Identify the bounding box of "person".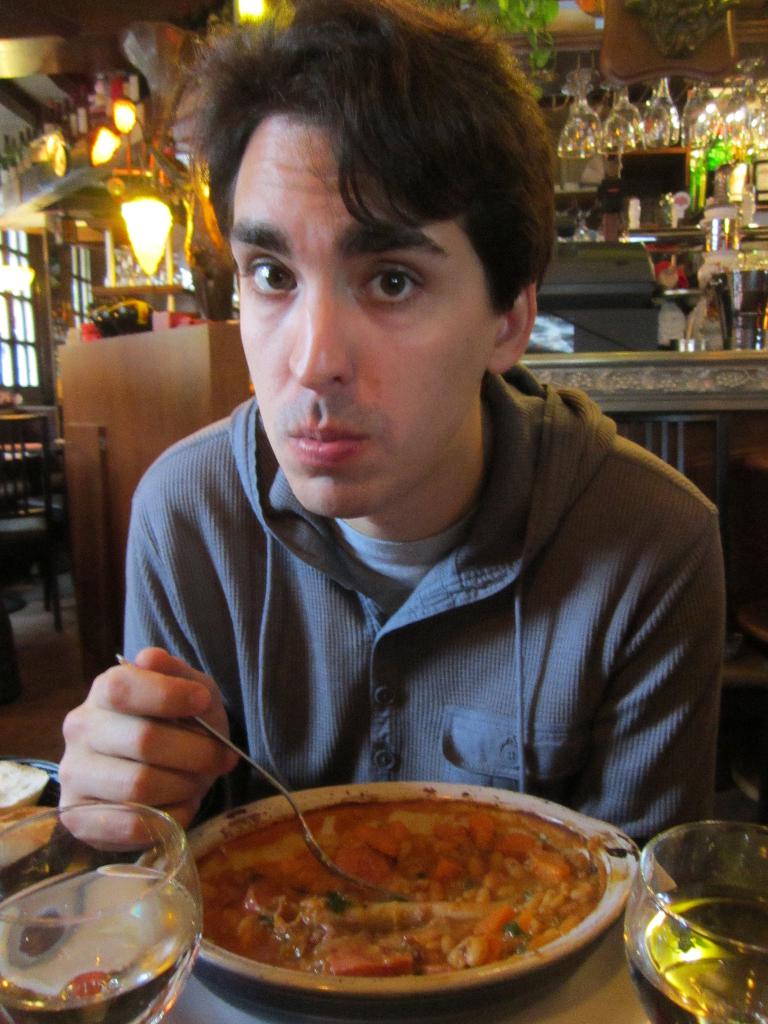
select_region(63, 26, 714, 893).
